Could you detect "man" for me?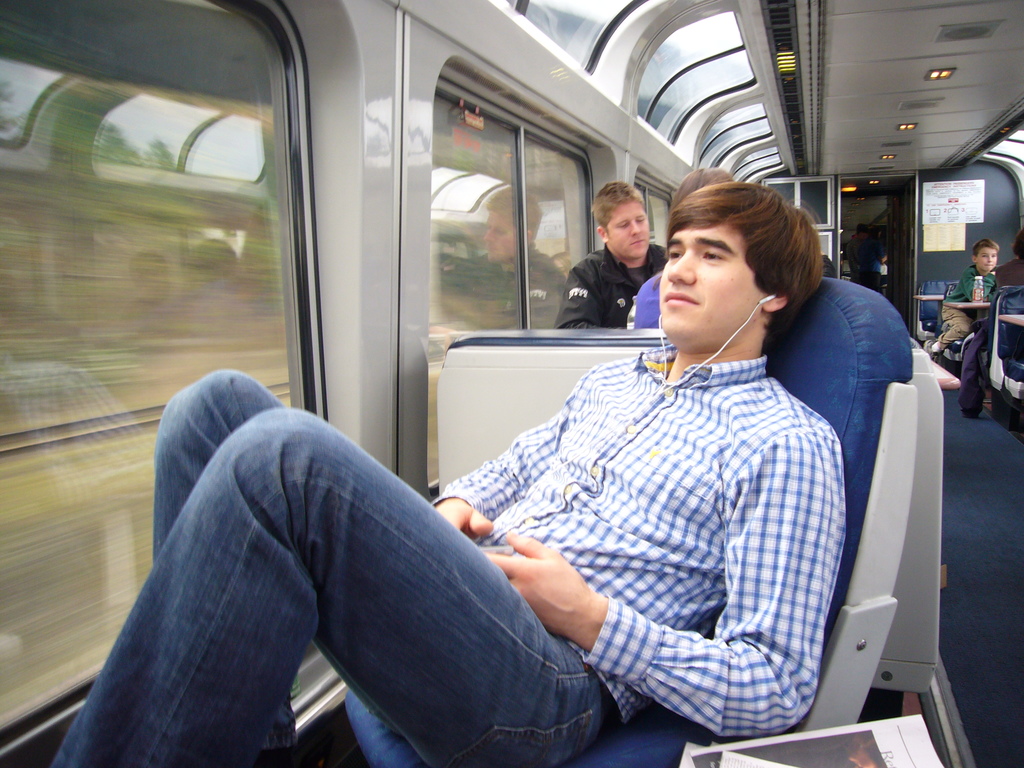
Detection result: Rect(174, 169, 912, 749).
